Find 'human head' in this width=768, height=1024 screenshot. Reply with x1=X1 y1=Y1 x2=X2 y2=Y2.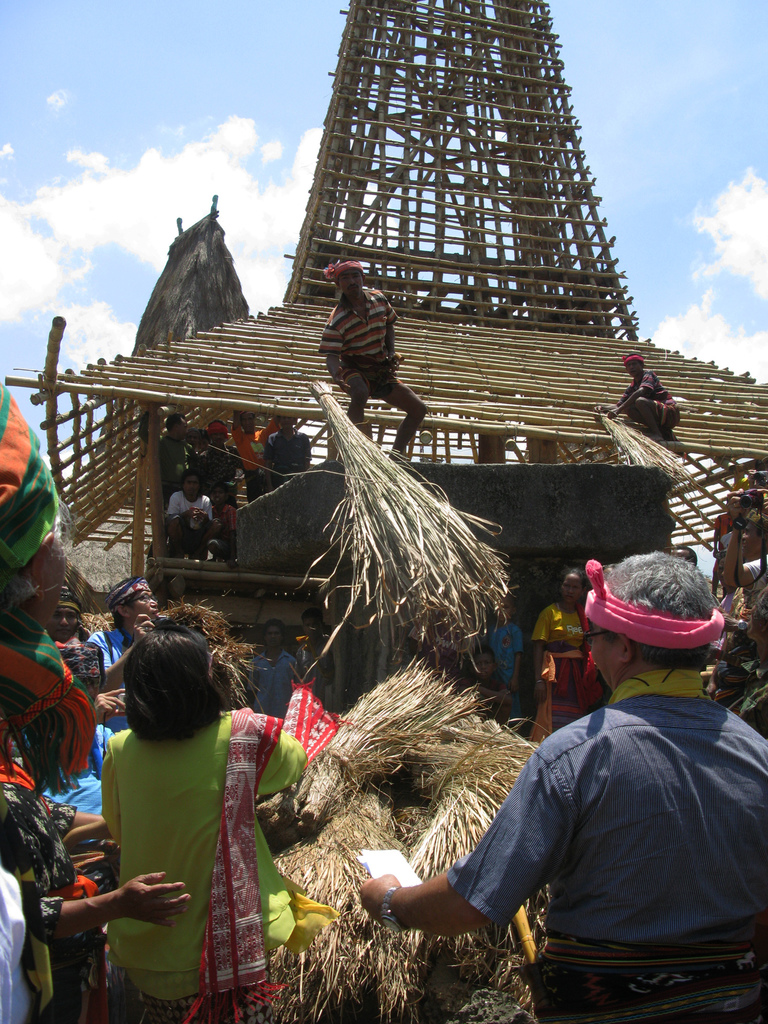
x1=209 y1=419 x2=228 y2=444.
